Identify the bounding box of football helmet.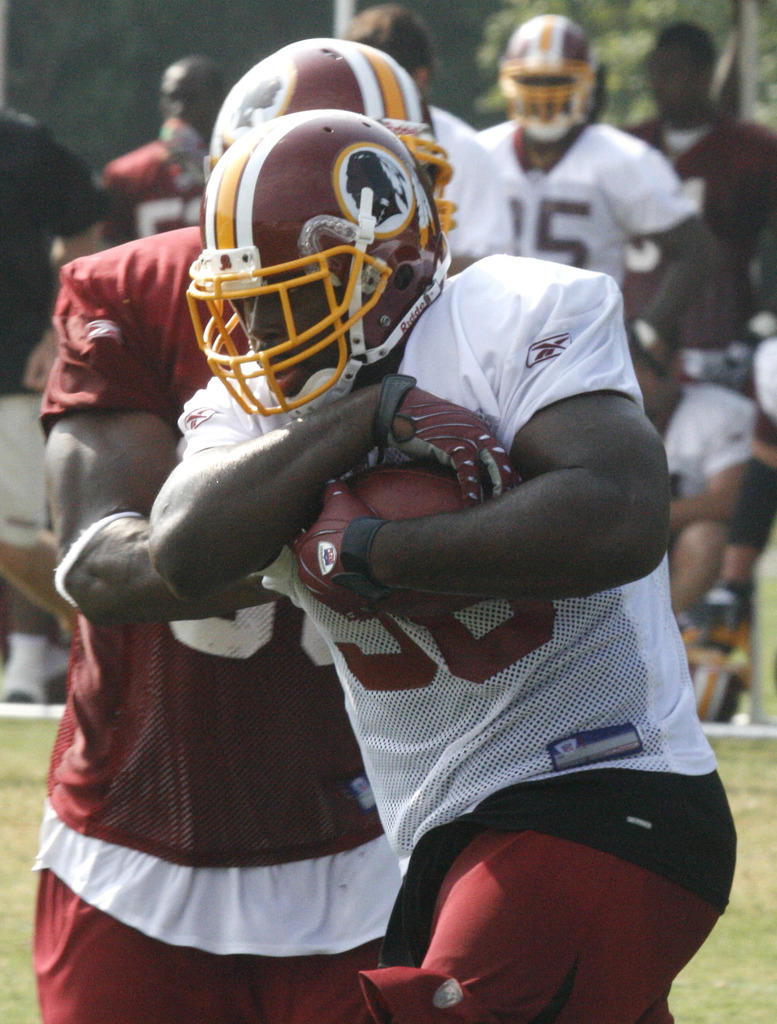
pyautogui.locateOnScreen(500, 9, 589, 147).
